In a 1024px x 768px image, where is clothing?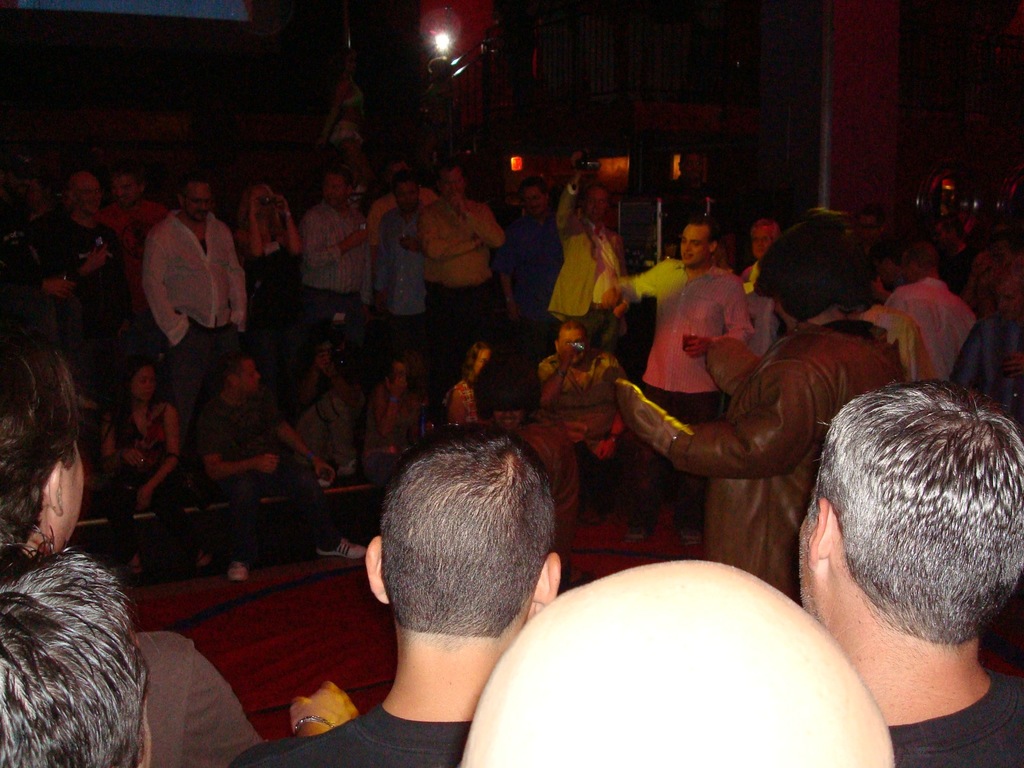
left=132, top=625, right=266, bottom=767.
